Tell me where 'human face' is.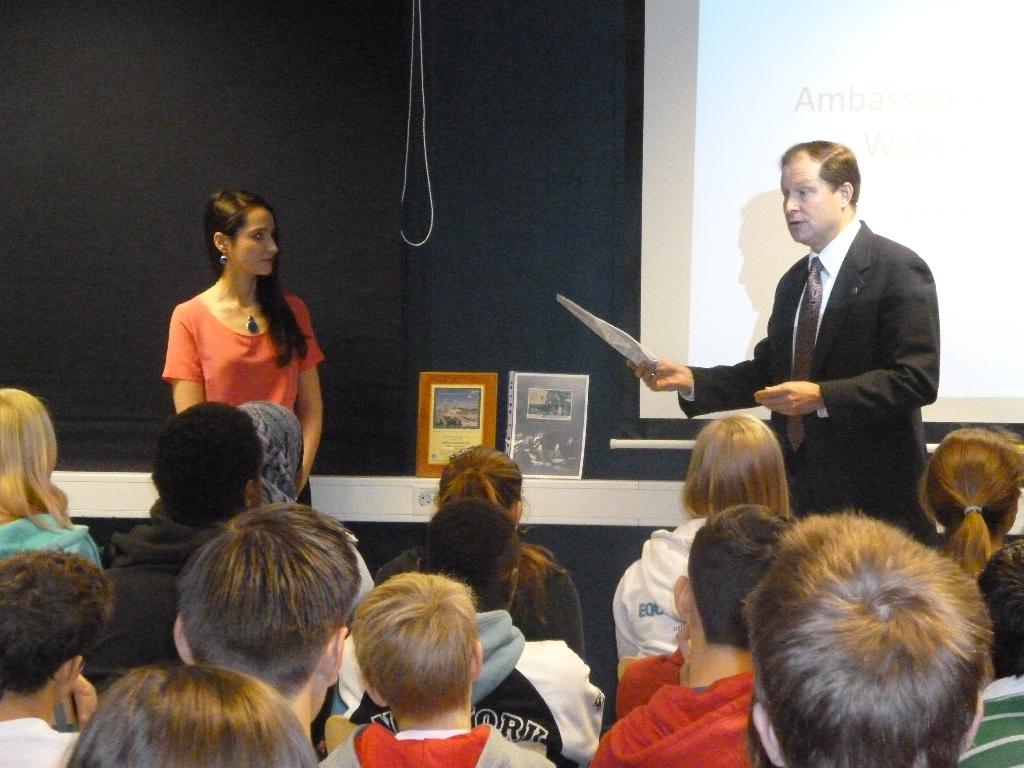
'human face' is at x1=230 y1=206 x2=276 y2=274.
